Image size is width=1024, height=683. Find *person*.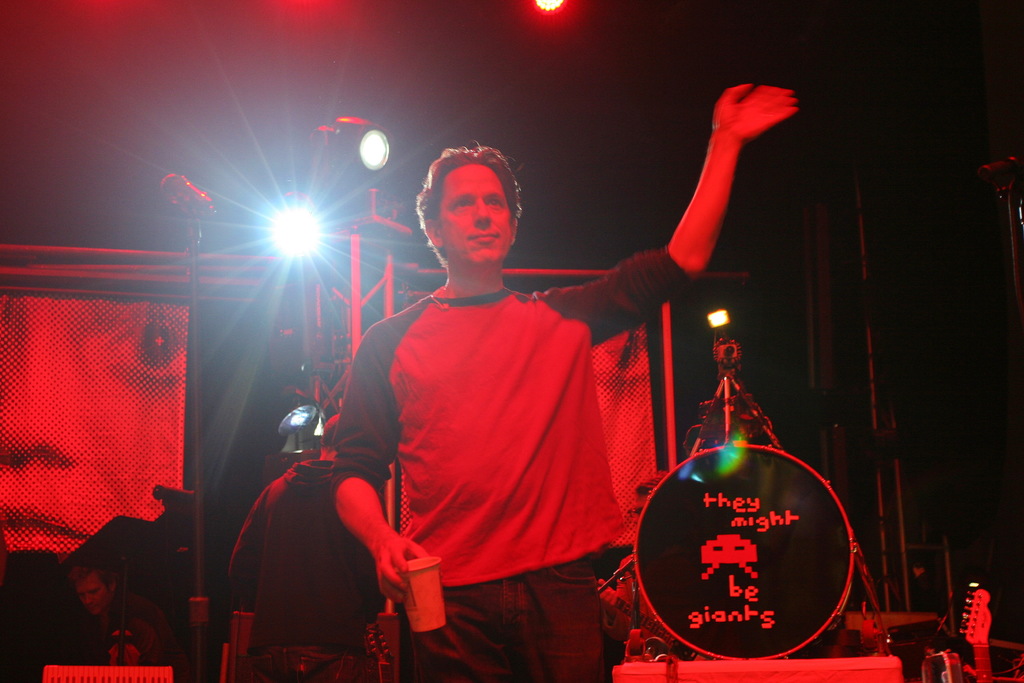
{"x1": 225, "y1": 403, "x2": 387, "y2": 682}.
